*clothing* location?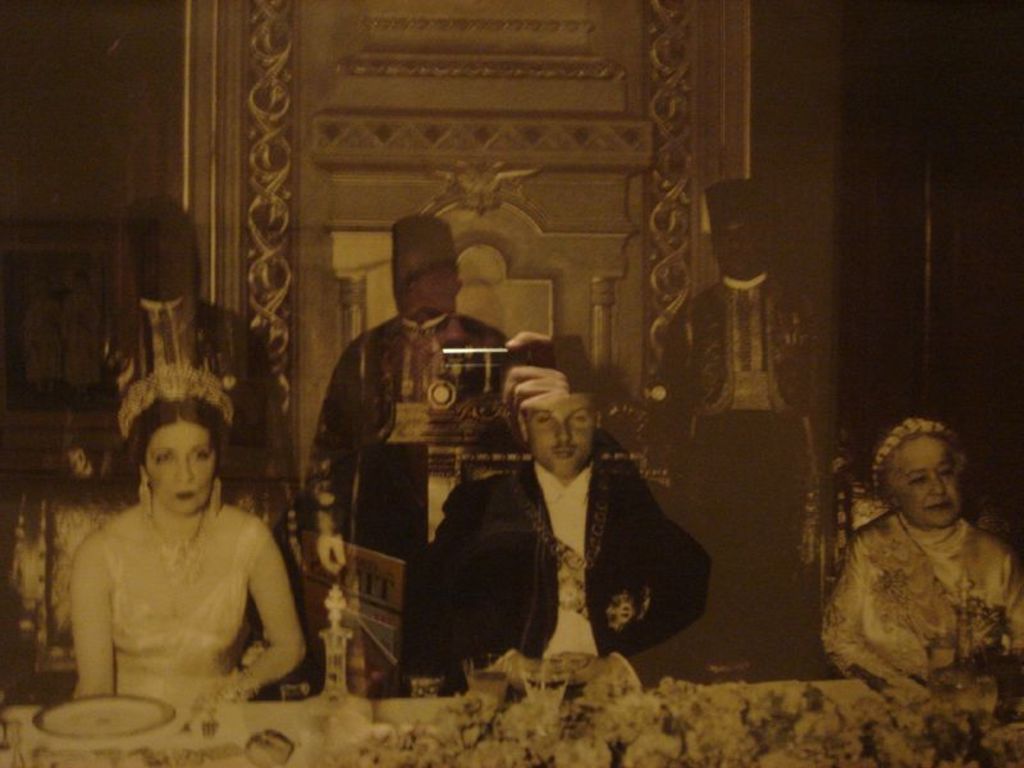
bbox=(402, 461, 703, 696)
